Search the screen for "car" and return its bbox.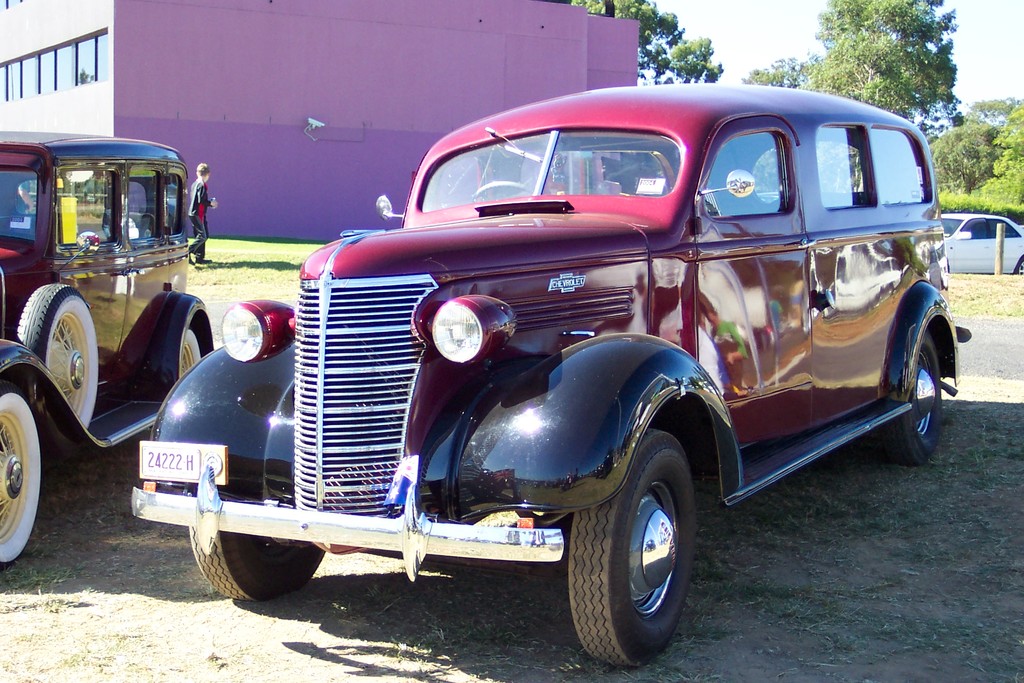
Found: {"x1": 0, "y1": 131, "x2": 216, "y2": 568}.
